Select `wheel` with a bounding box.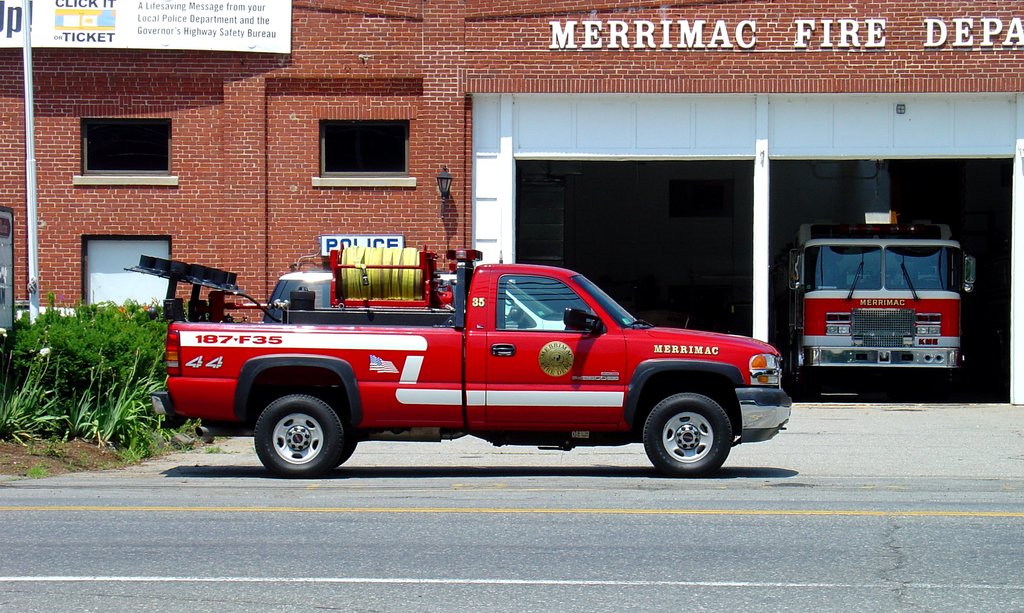
(x1=257, y1=389, x2=342, y2=480).
